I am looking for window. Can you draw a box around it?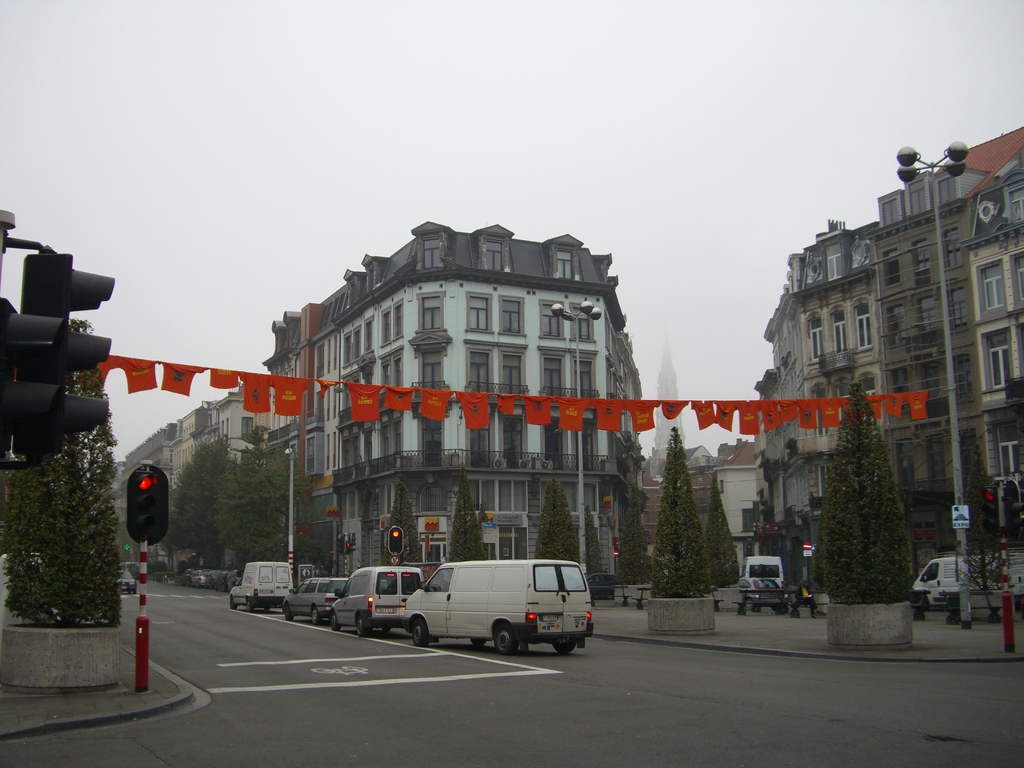
Sure, the bounding box is (left=570, top=302, right=593, bottom=344).
